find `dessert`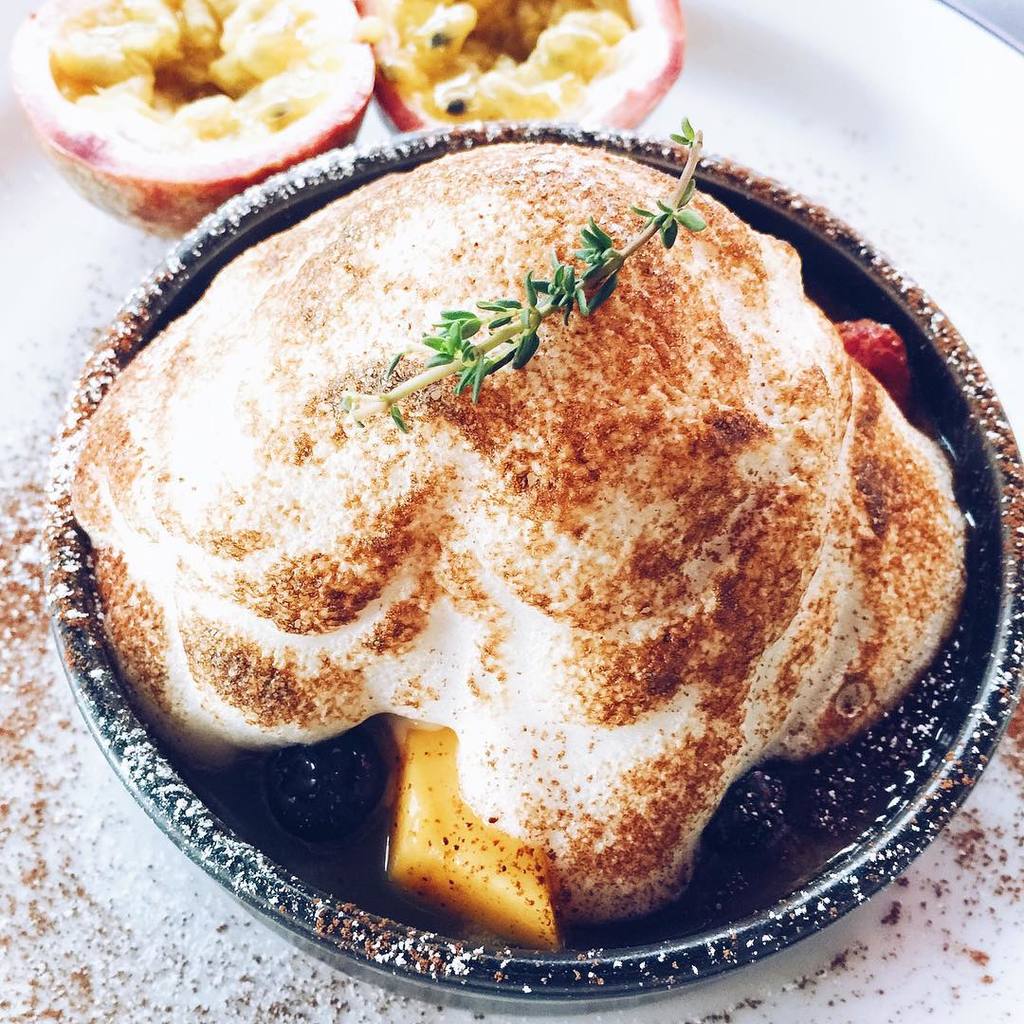
l=10, t=0, r=380, b=237
